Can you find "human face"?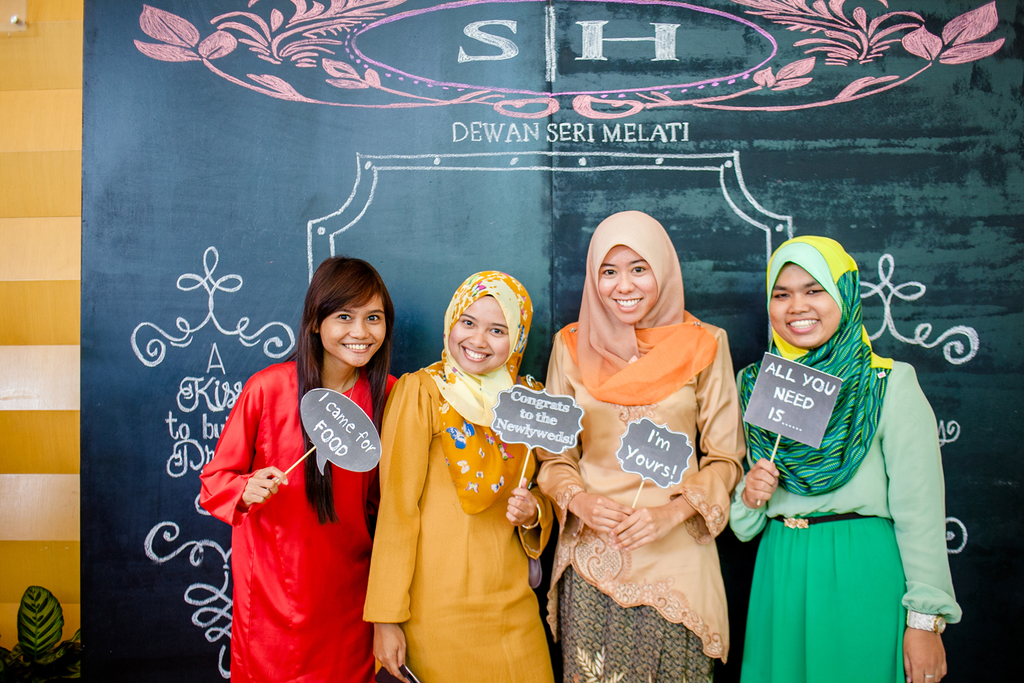
Yes, bounding box: (x1=598, y1=245, x2=656, y2=323).
